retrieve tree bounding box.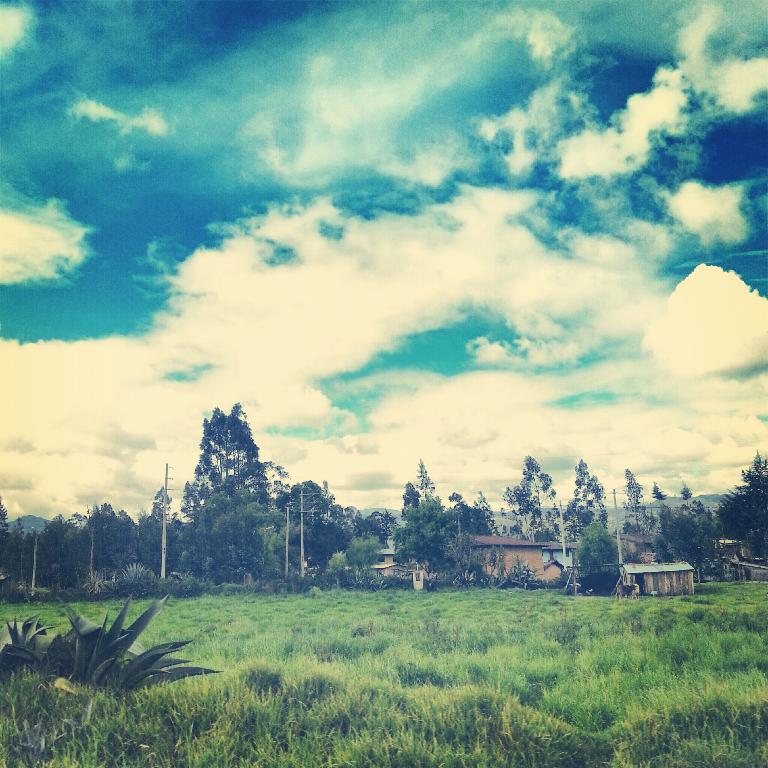
Bounding box: <bbox>35, 512, 84, 586</bbox>.
